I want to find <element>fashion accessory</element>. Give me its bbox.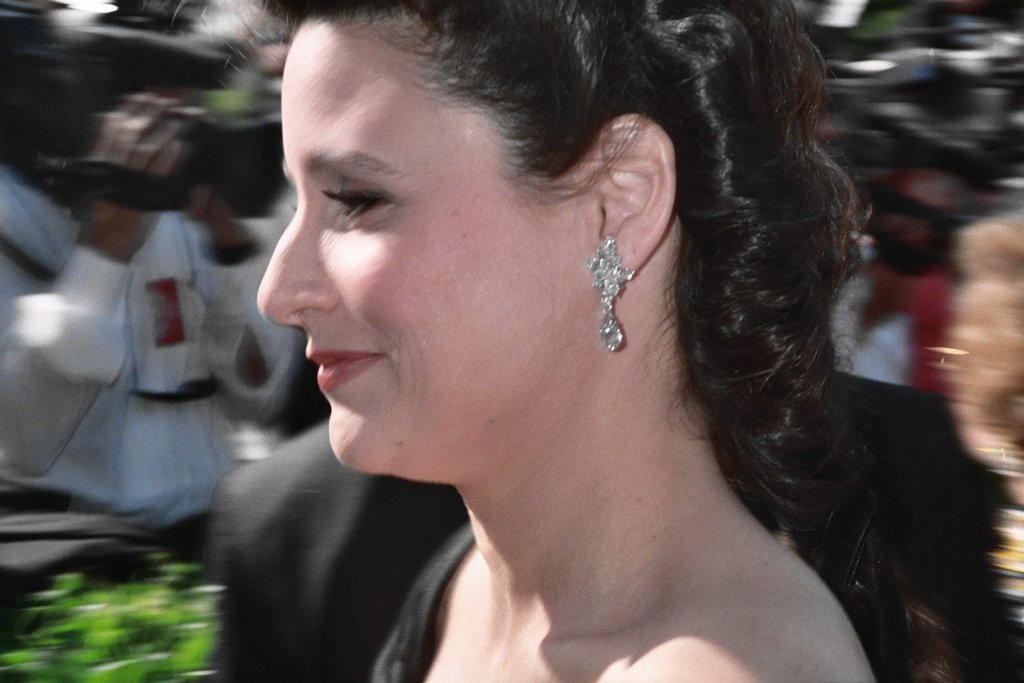
585:236:635:353.
